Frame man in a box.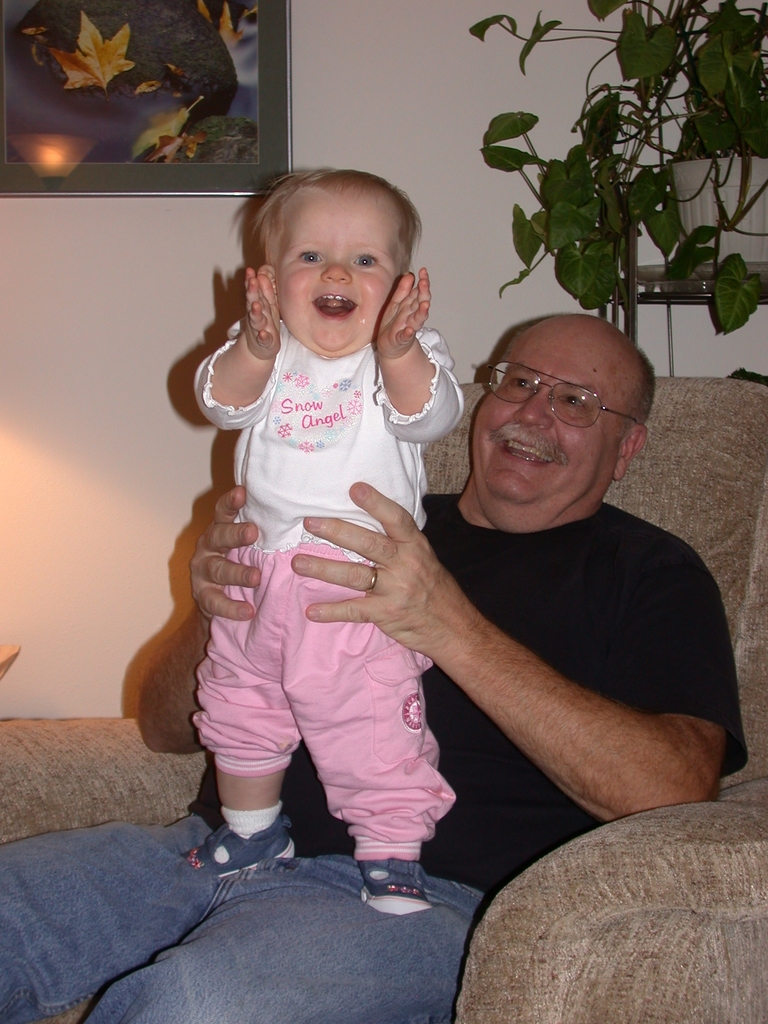
{"x1": 0, "y1": 314, "x2": 747, "y2": 1023}.
